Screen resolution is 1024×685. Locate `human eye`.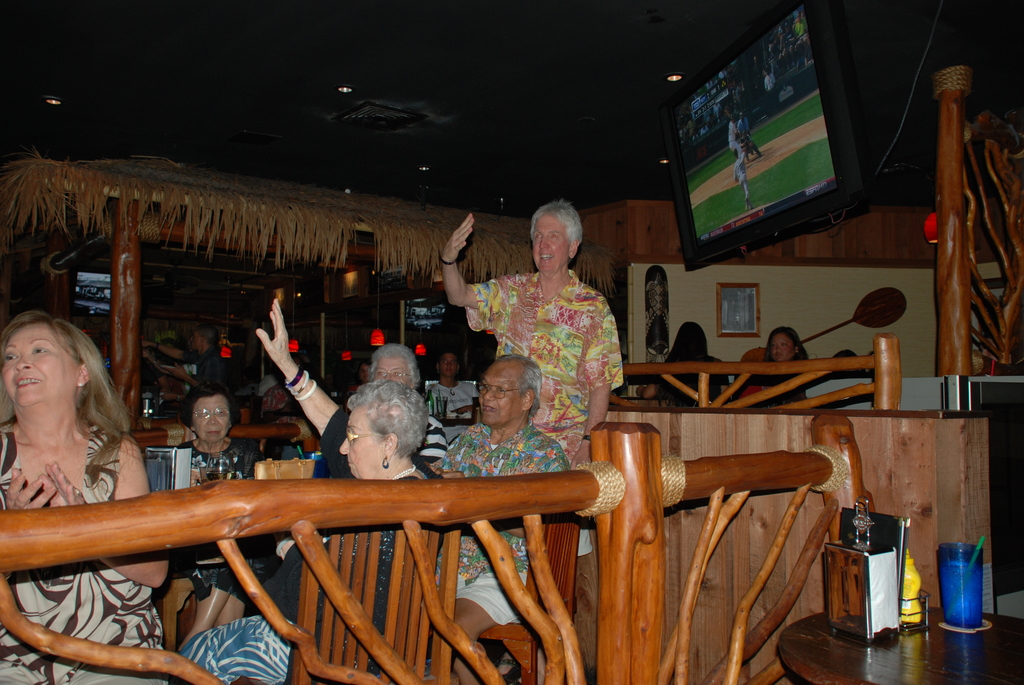
{"x1": 4, "y1": 350, "x2": 17, "y2": 362}.
